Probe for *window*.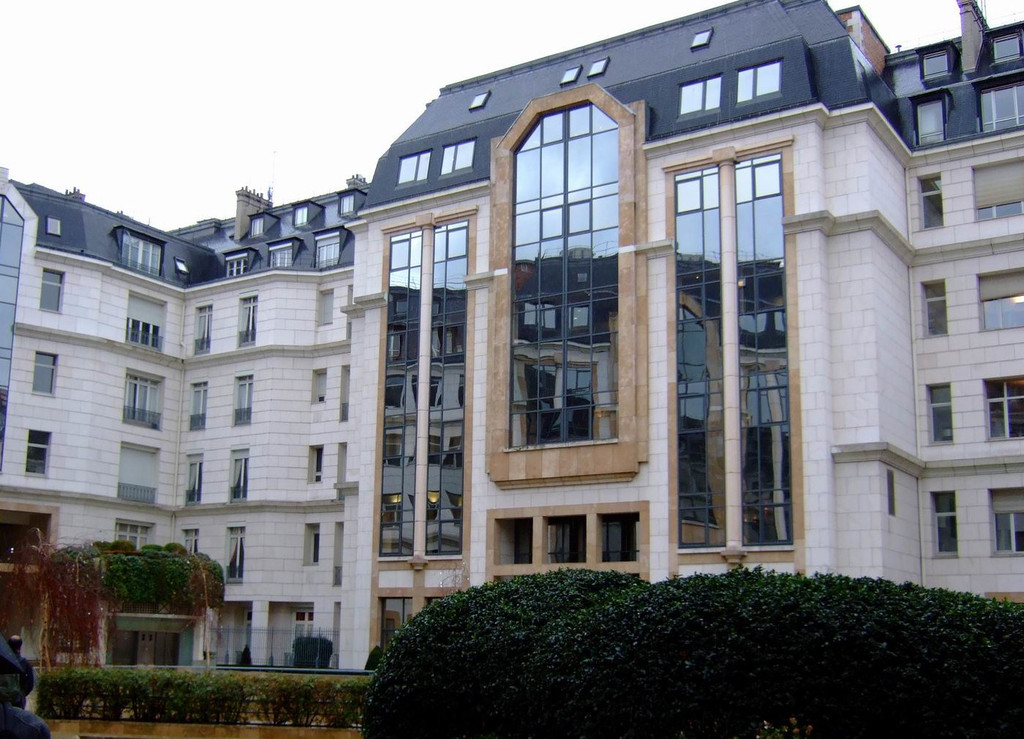
Probe result: box(230, 447, 252, 504).
